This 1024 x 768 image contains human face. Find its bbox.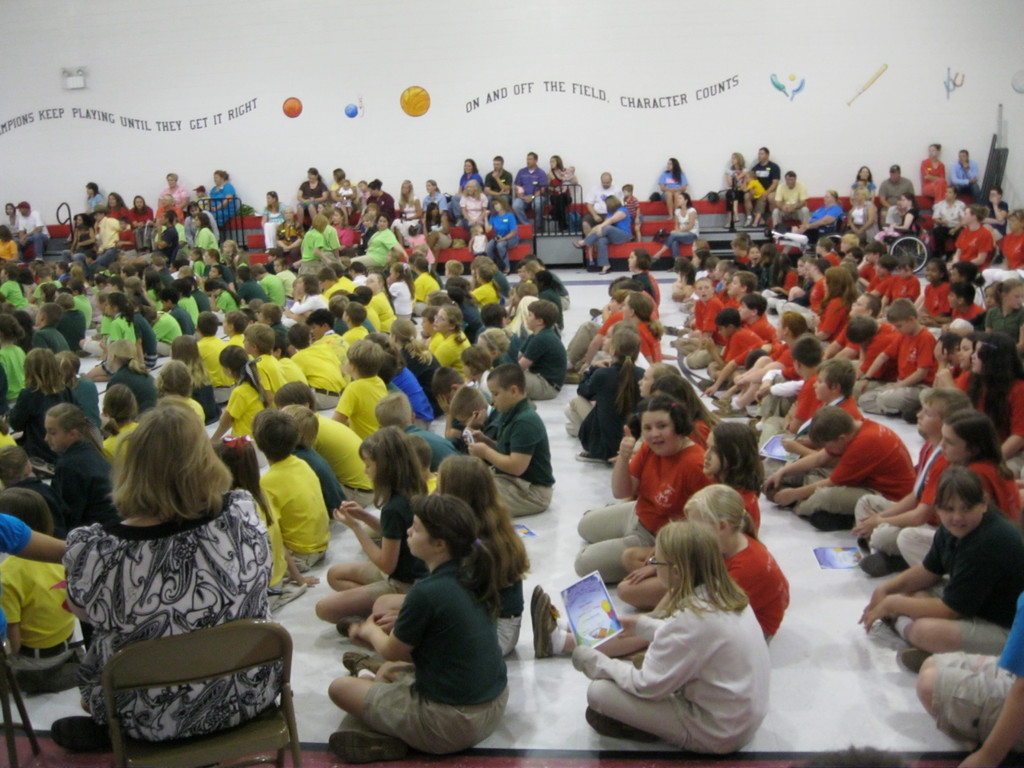
367:276:377:291.
